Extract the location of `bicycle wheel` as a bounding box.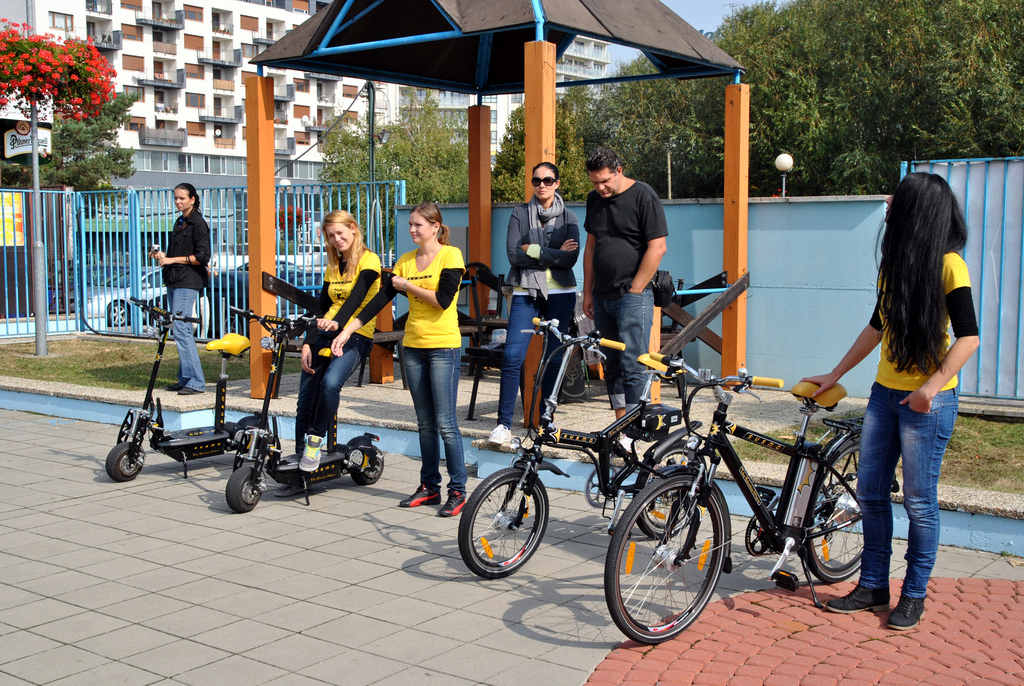
<region>607, 470, 727, 645</region>.
